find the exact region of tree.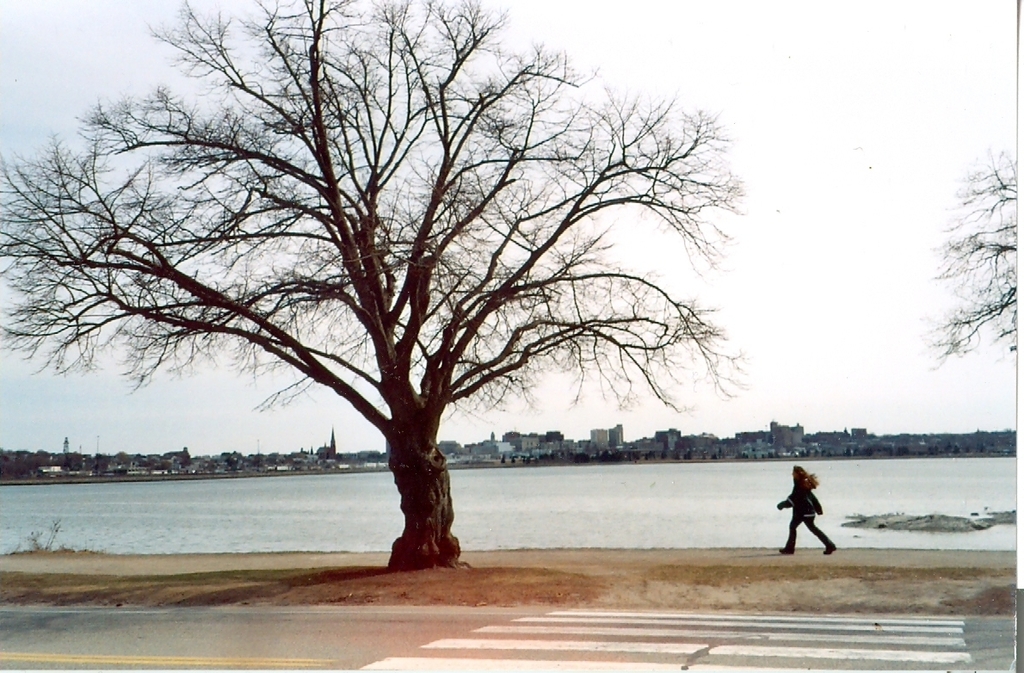
Exact region: [left=914, top=145, right=1023, bottom=367].
